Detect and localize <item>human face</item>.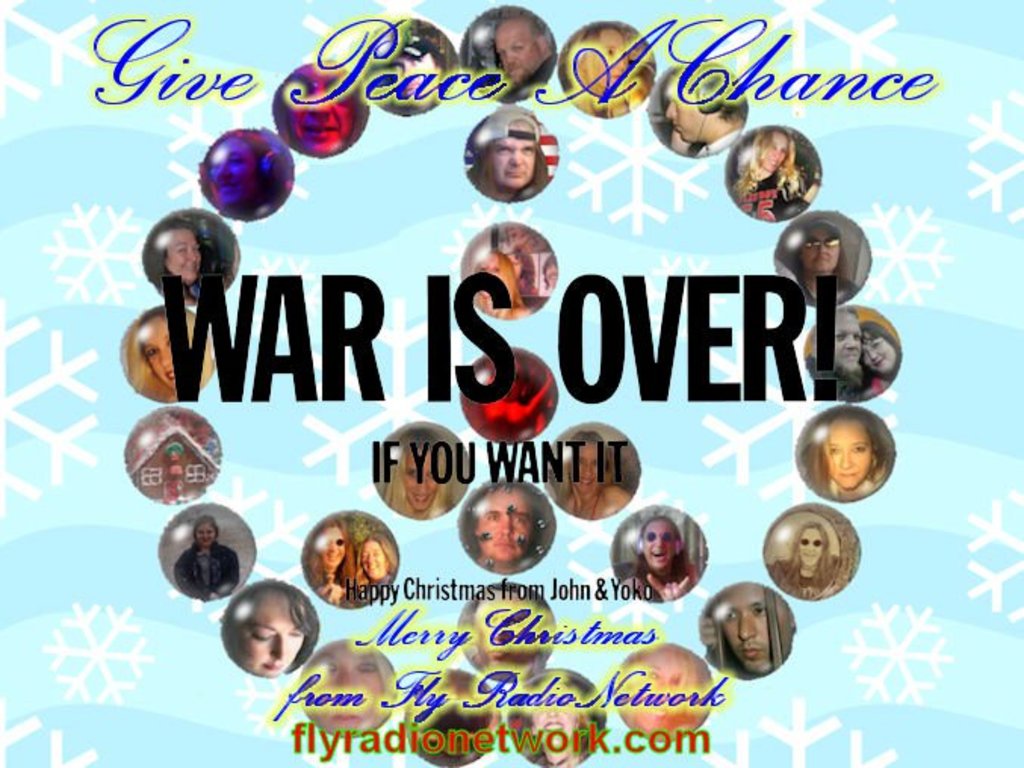
Localized at [x1=830, y1=311, x2=862, y2=372].
